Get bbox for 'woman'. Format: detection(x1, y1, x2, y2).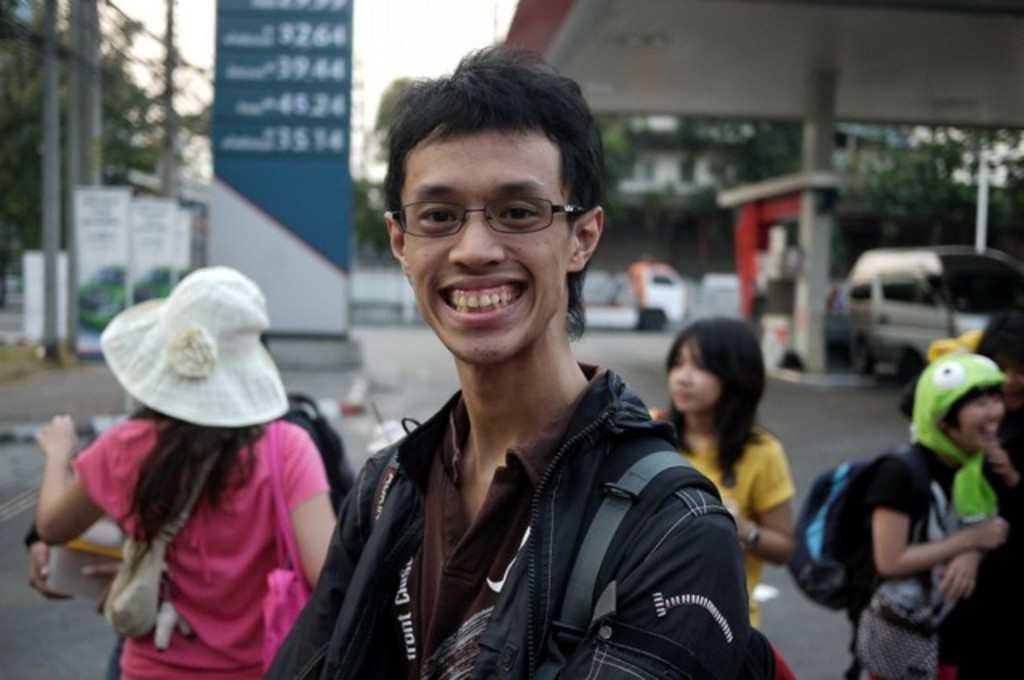
detection(643, 312, 806, 630).
